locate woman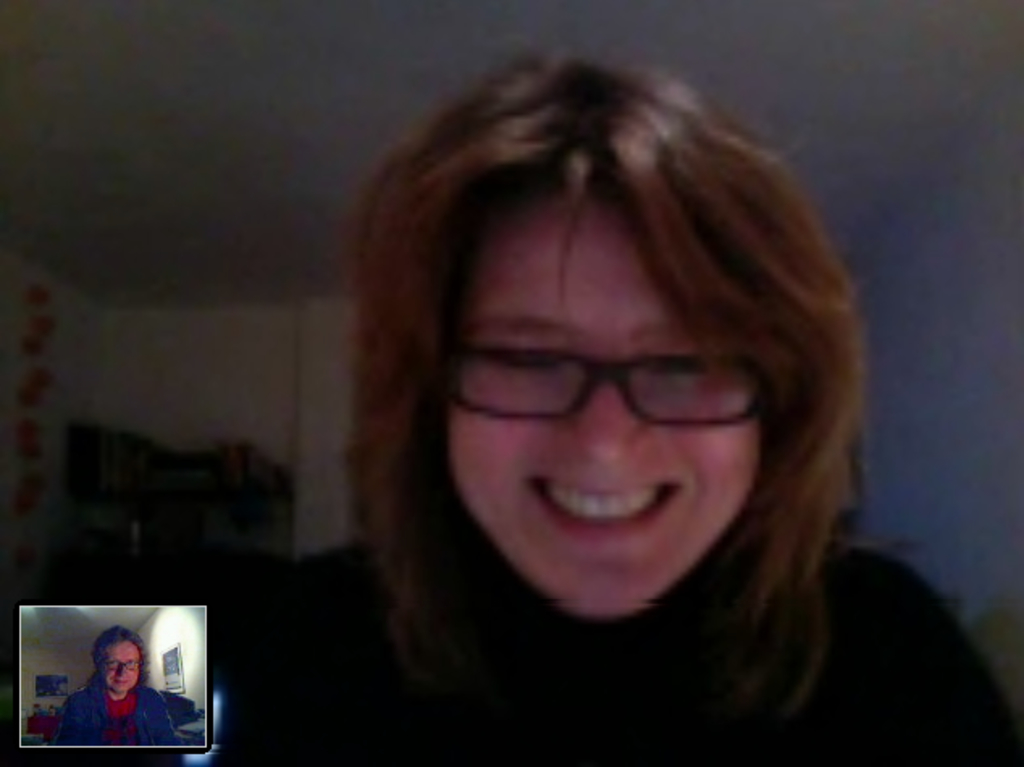
bbox=[57, 618, 181, 756]
